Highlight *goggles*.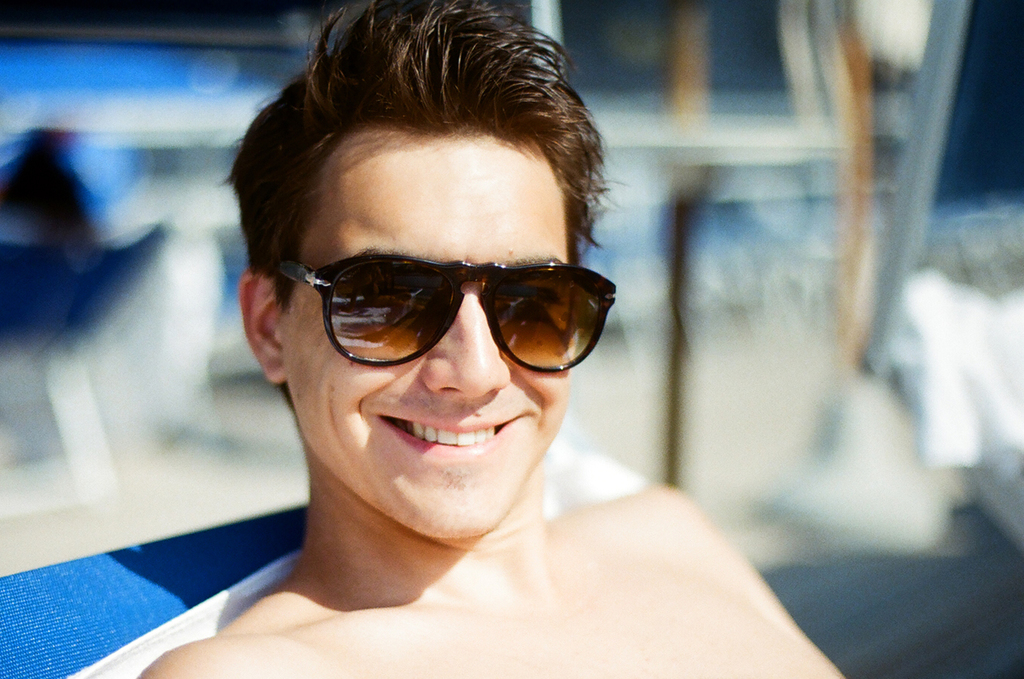
Highlighted region: box(278, 231, 638, 370).
